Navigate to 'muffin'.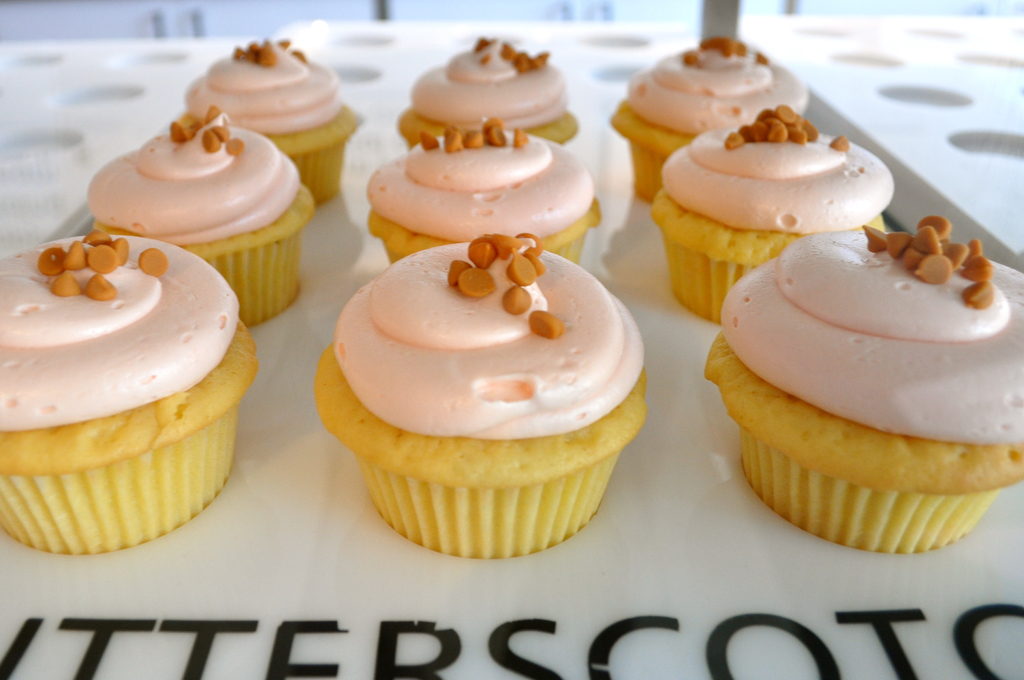
Navigation target: x1=0, y1=224, x2=257, y2=555.
